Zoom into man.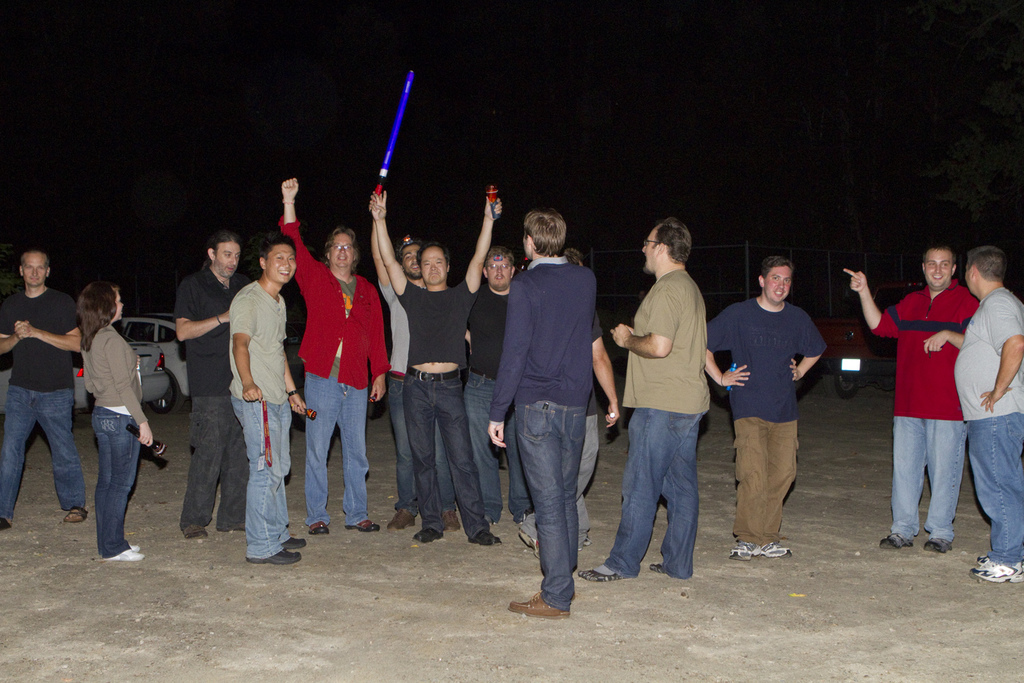
Zoom target: rect(839, 245, 977, 556).
